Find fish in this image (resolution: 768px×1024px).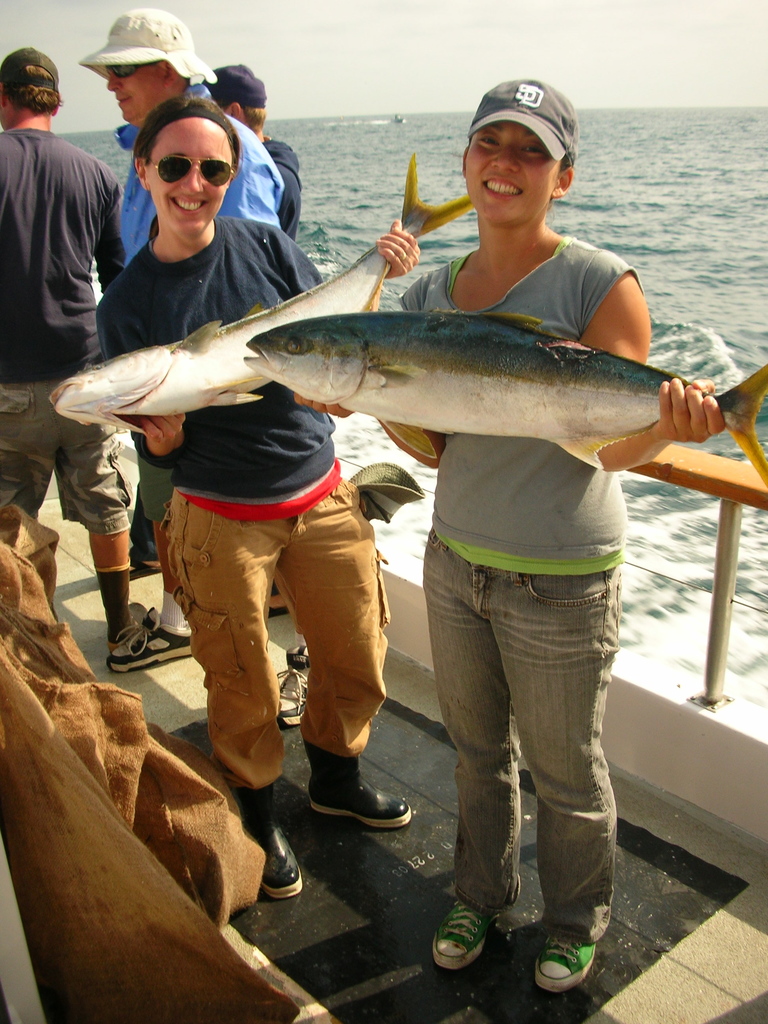
rect(244, 305, 767, 500).
